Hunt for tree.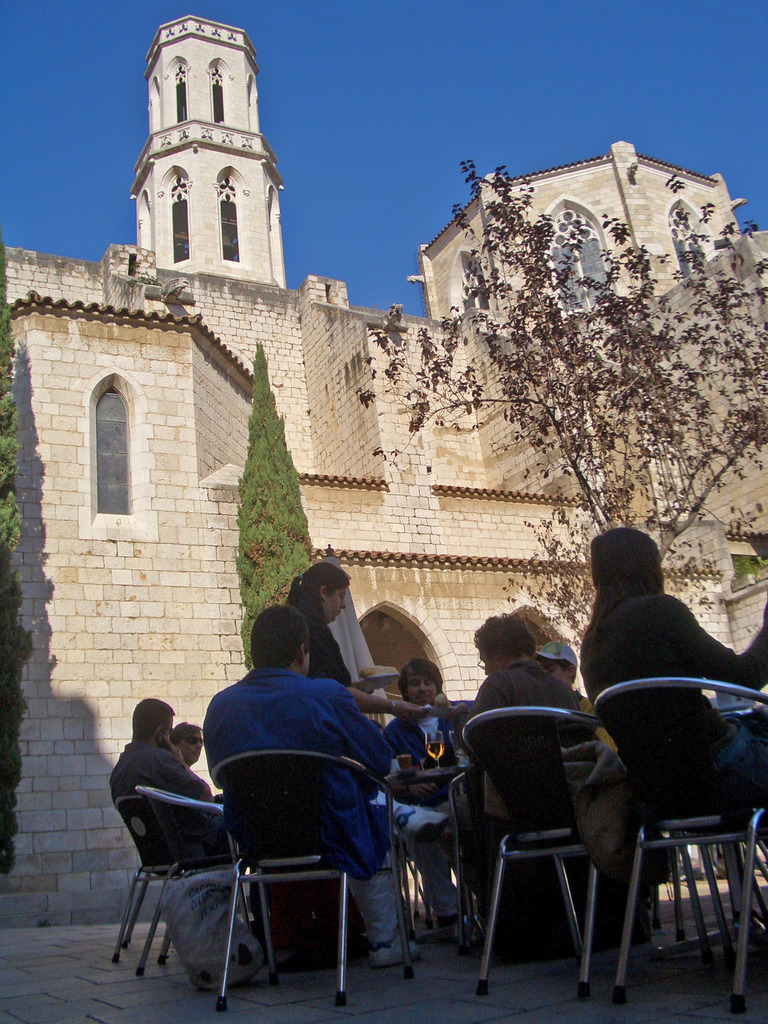
Hunted down at [0,243,31,879].
